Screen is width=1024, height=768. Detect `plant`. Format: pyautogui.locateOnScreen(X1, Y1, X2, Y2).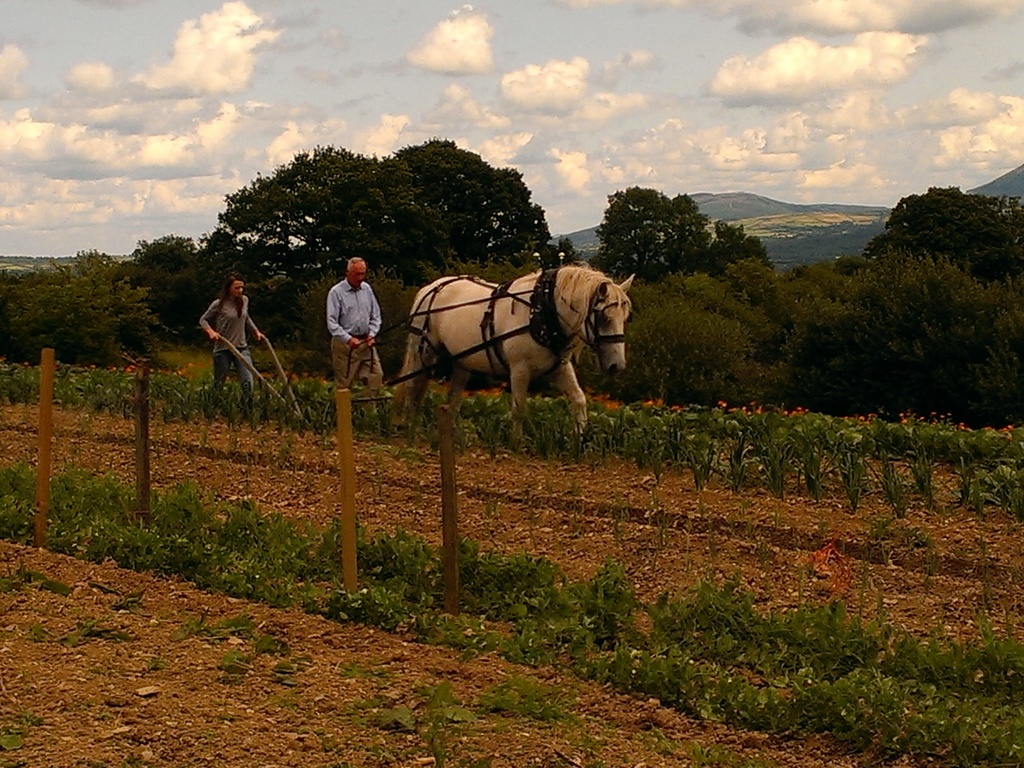
pyautogui.locateOnScreen(76, 609, 131, 642).
